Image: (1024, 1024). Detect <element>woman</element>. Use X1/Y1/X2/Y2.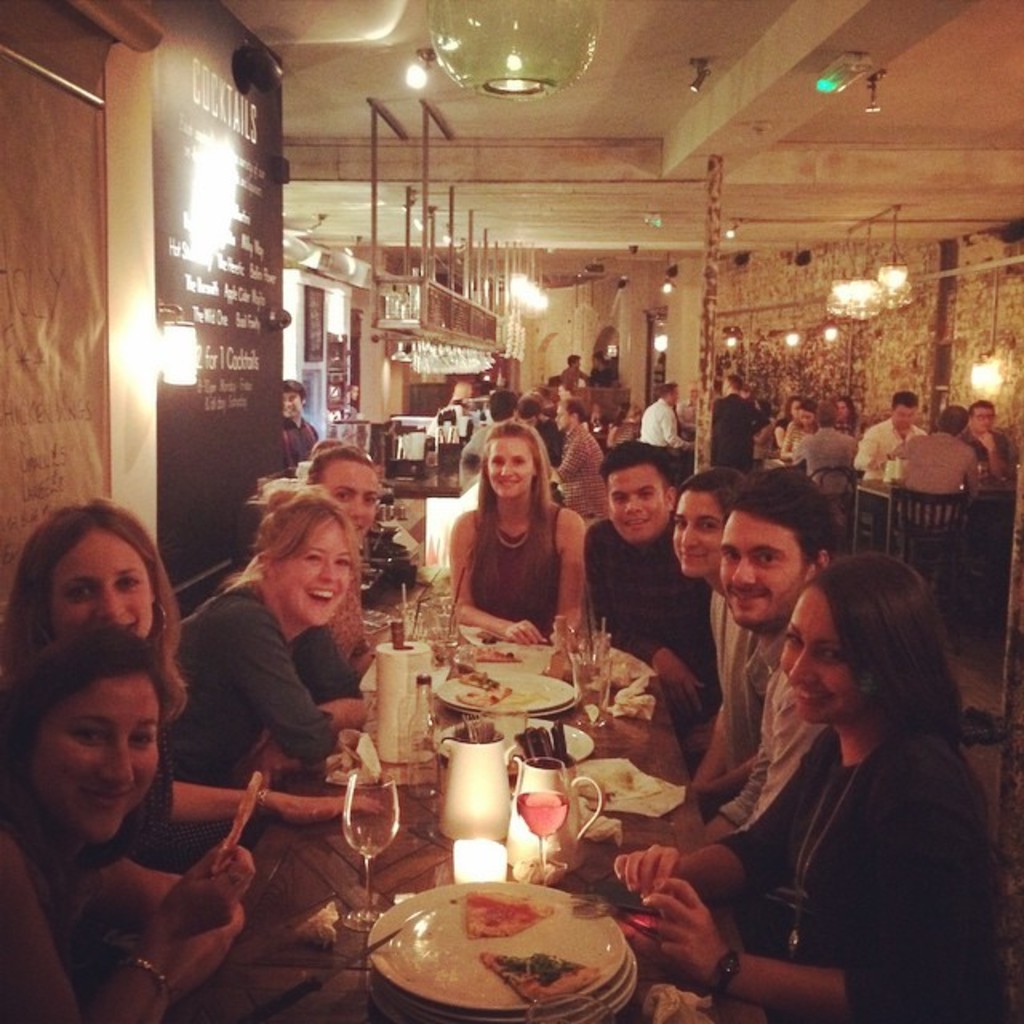
749/405/774/470.
